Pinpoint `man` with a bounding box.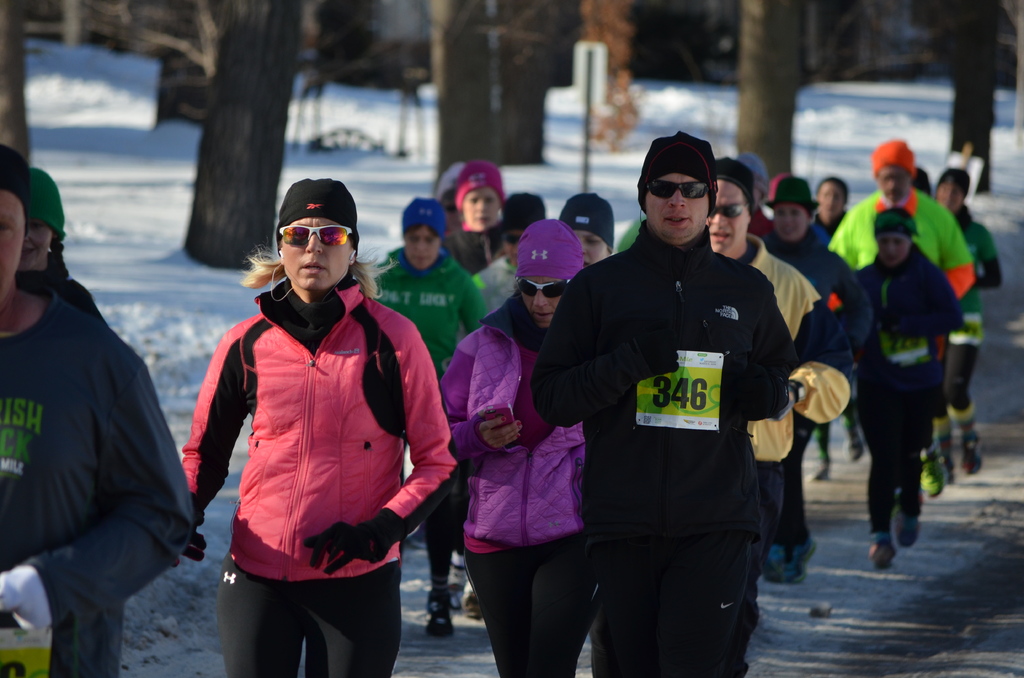
rect(531, 128, 796, 660).
